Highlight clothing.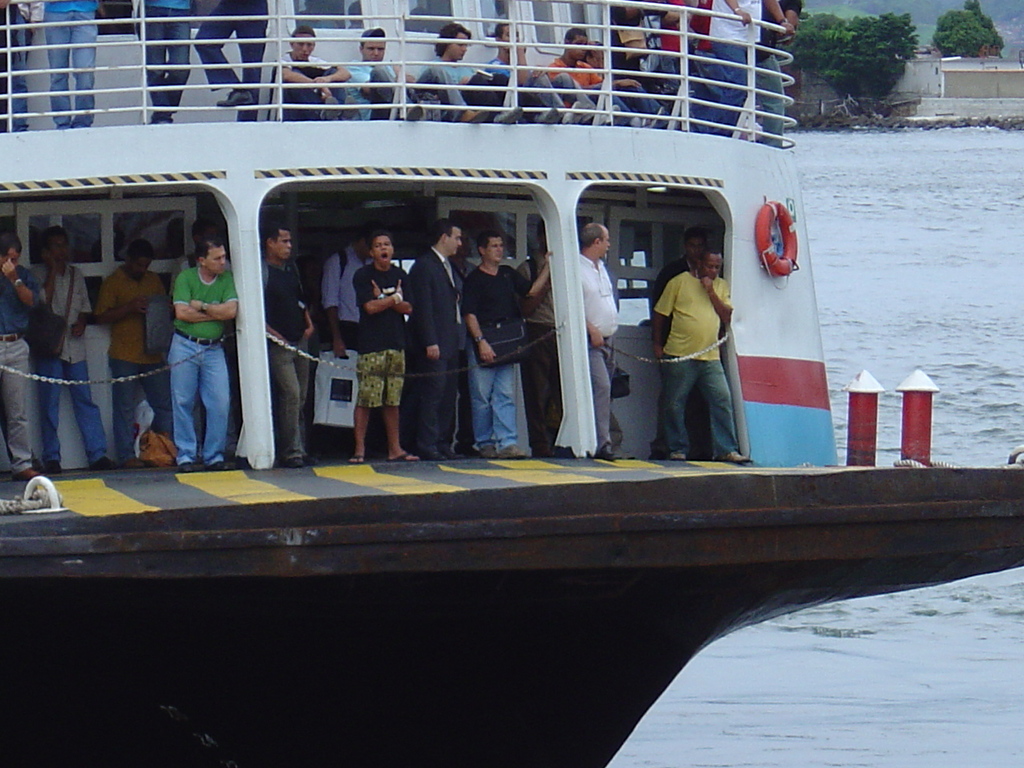
Highlighted region: l=348, t=266, r=395, b=394.
